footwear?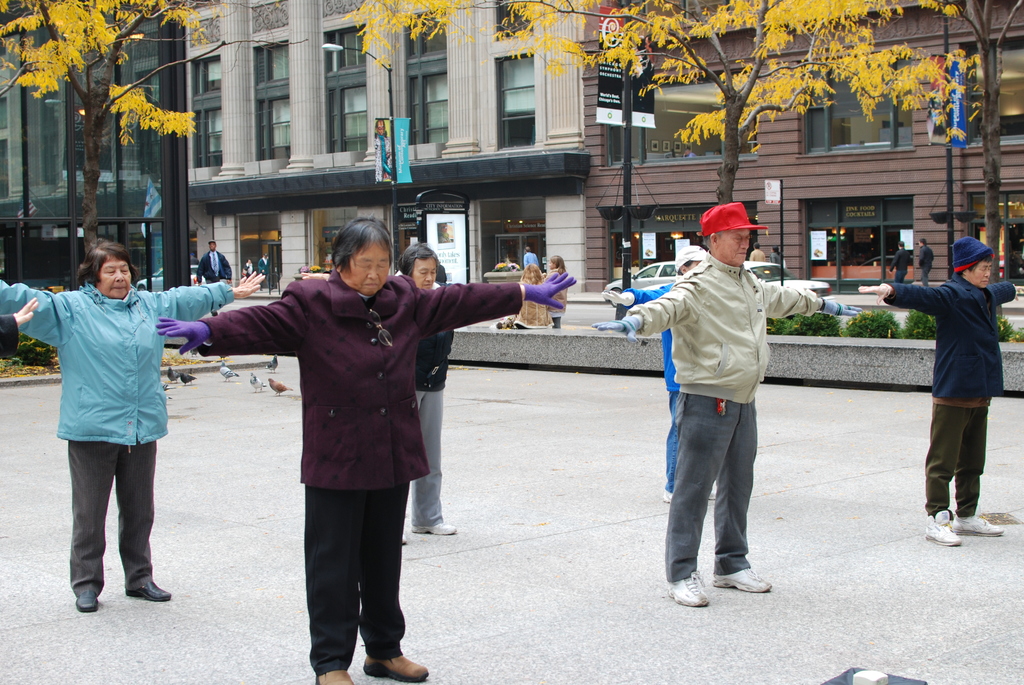
BBox(666, 571, 707, 602)
